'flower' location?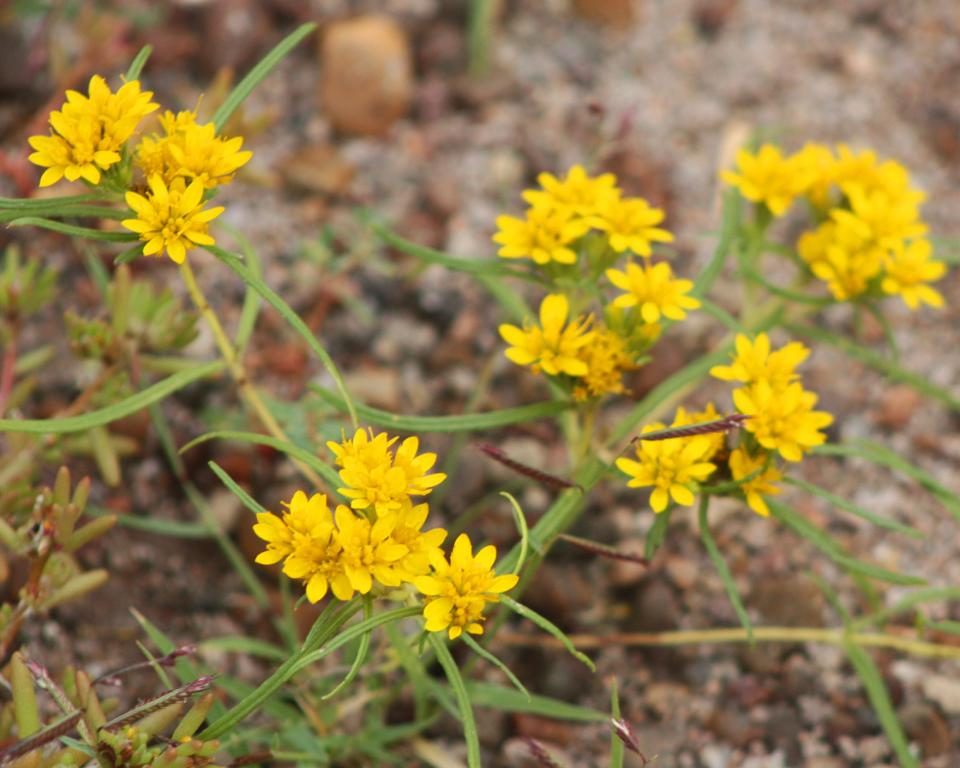
(x1=121, y1=185, x2=218, y2=265)
